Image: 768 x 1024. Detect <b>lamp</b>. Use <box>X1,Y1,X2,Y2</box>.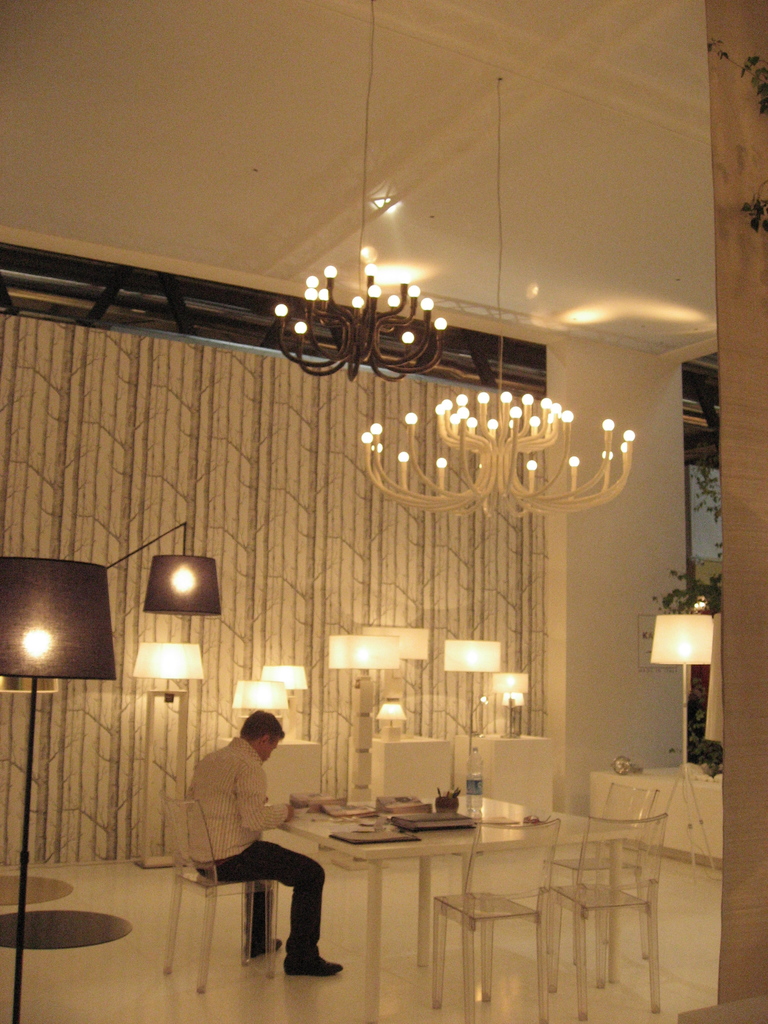
<box>491,670,529,737</box>.
